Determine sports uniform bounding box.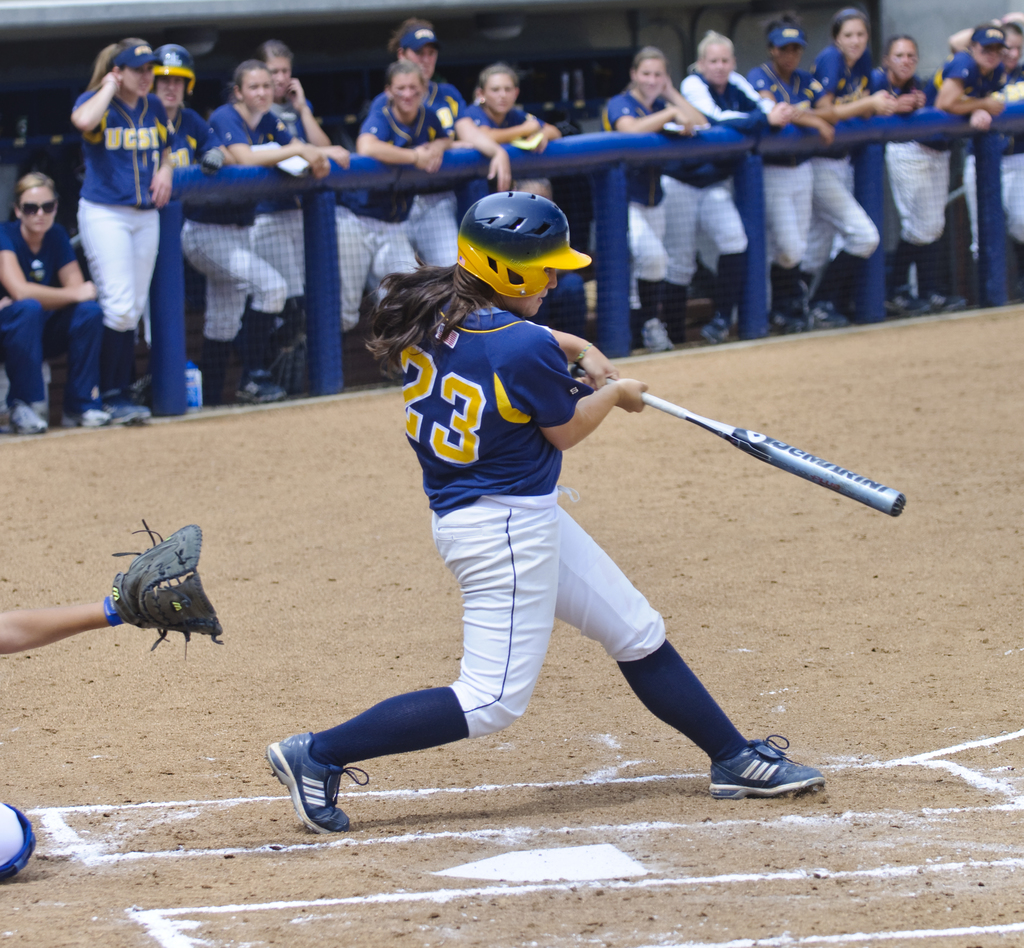
Determined: select_region(435, 85, 483, 269).
